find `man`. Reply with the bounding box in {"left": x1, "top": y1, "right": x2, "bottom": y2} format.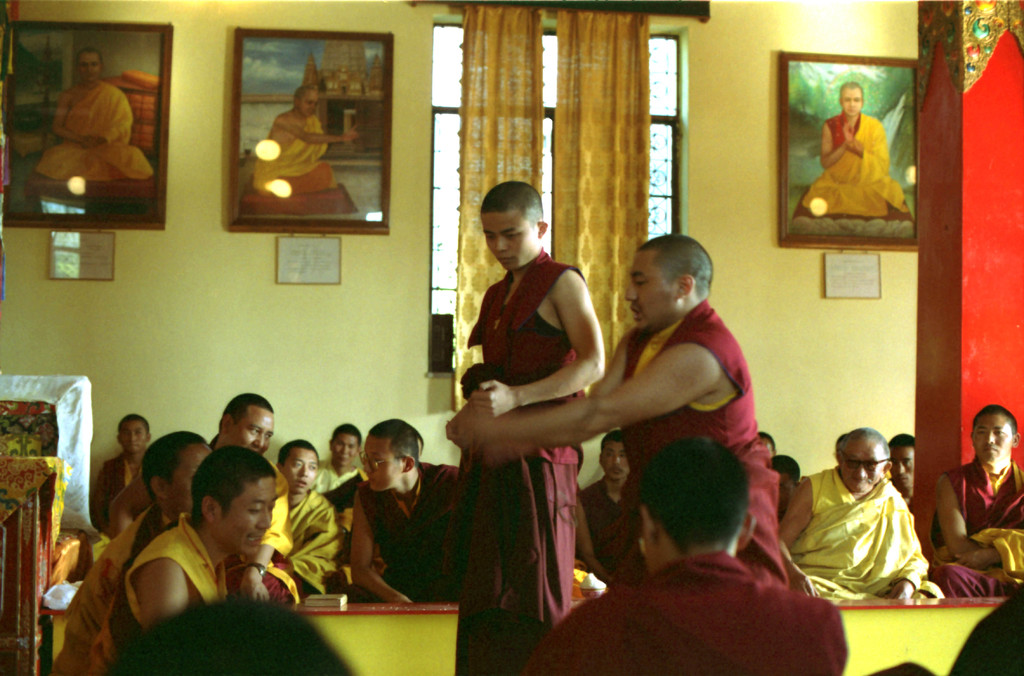
{"left": 786, "top": 81, "right": 920, "bottom": 222}.
